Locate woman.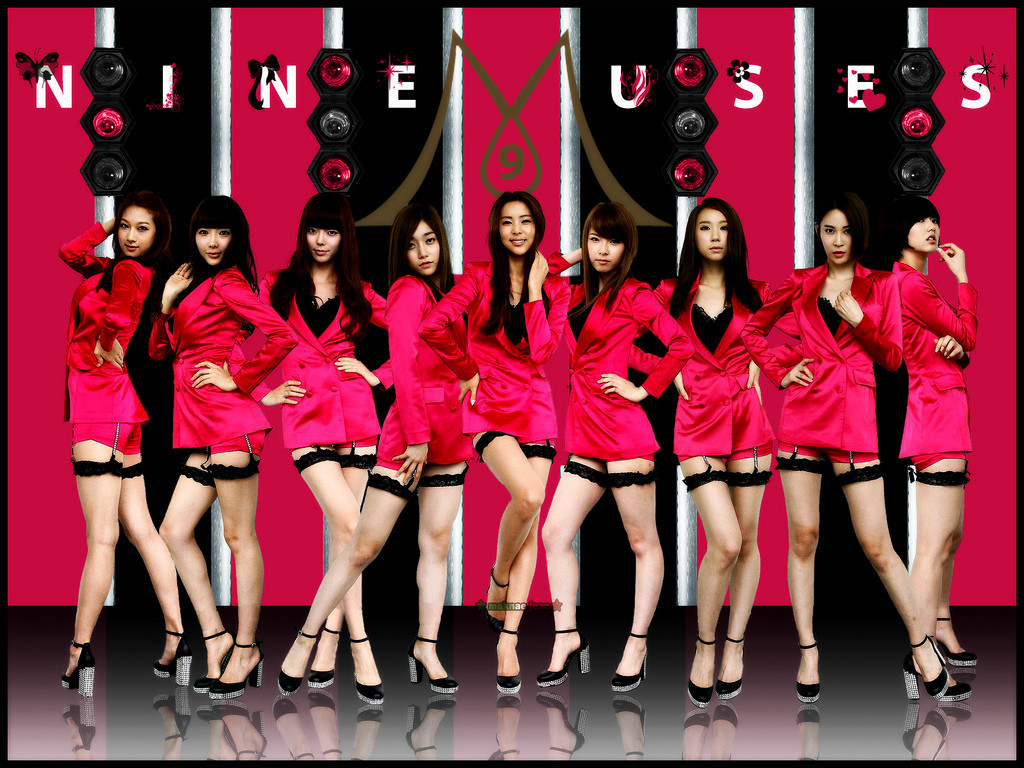
Bounding box: bbox=(58, 192, 196, 696).
